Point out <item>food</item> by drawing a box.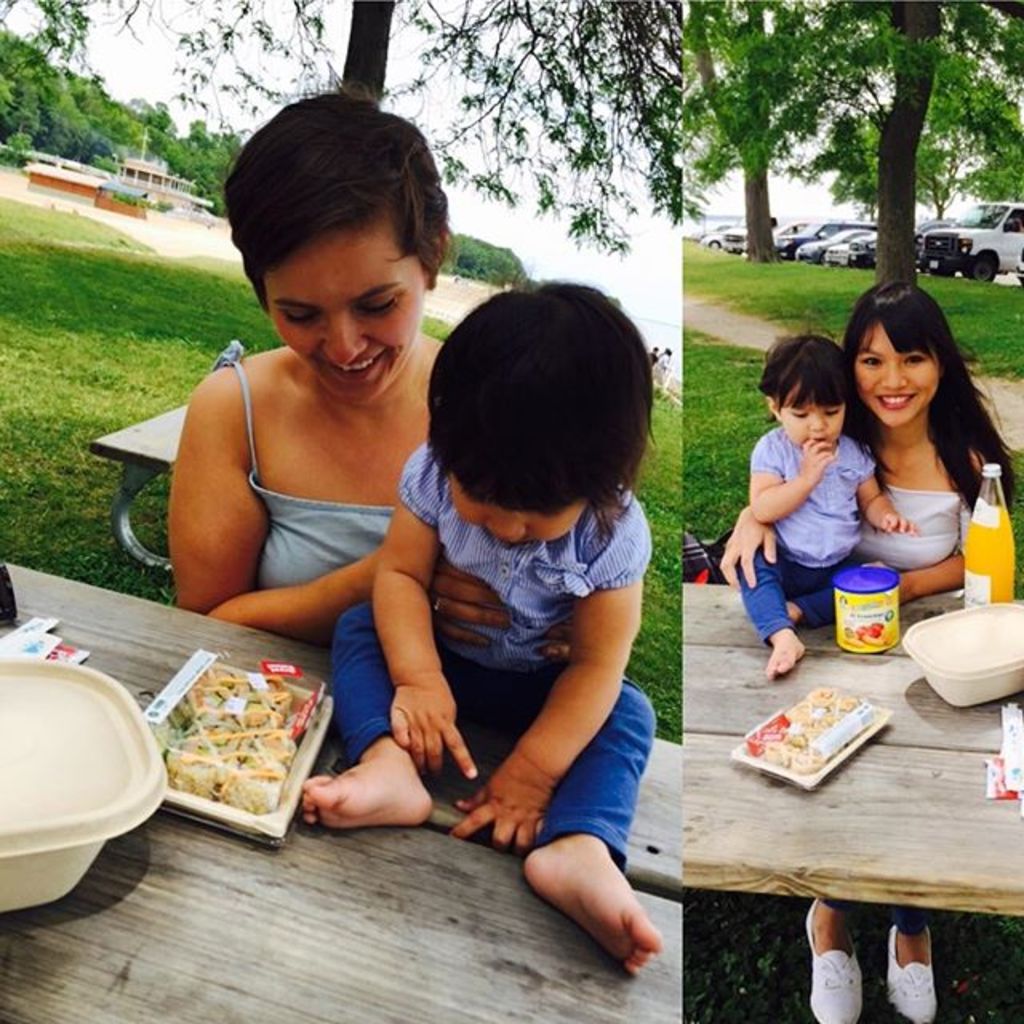
<region>840, 624, 886, 648</region>.
